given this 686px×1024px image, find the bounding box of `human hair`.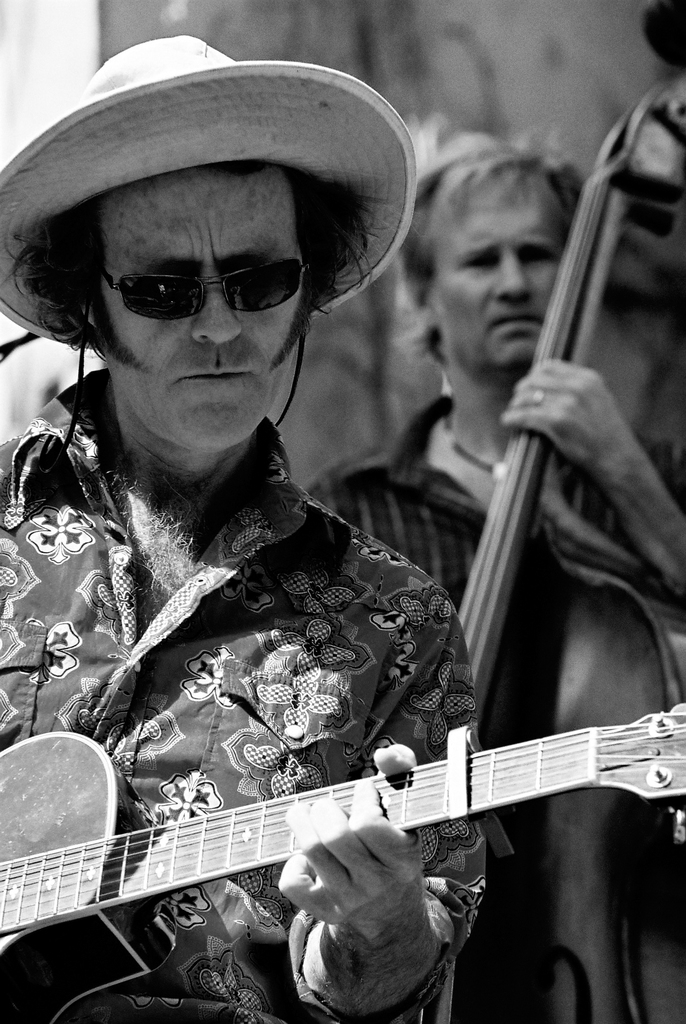
x1=39 y1=147 x2=370 y2=375.
